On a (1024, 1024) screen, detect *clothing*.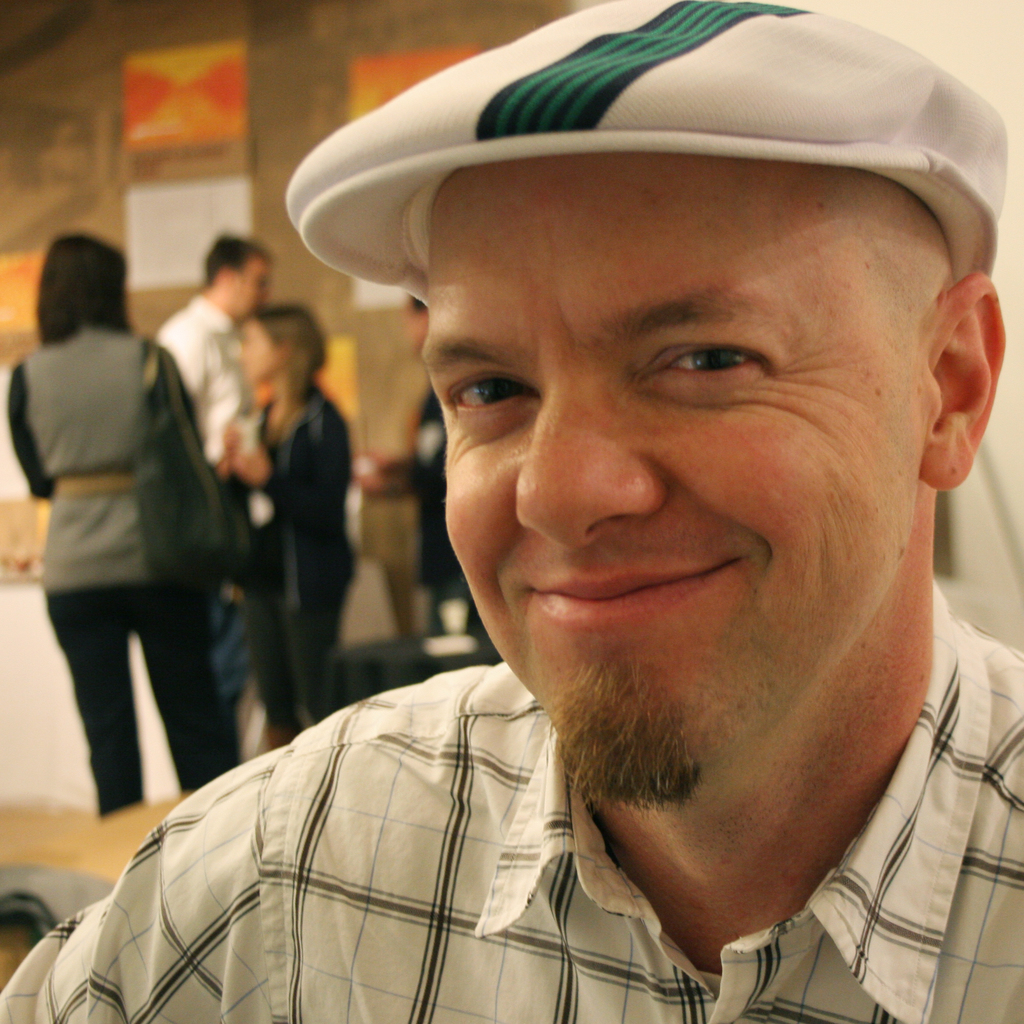
0/575/1023/1023.
